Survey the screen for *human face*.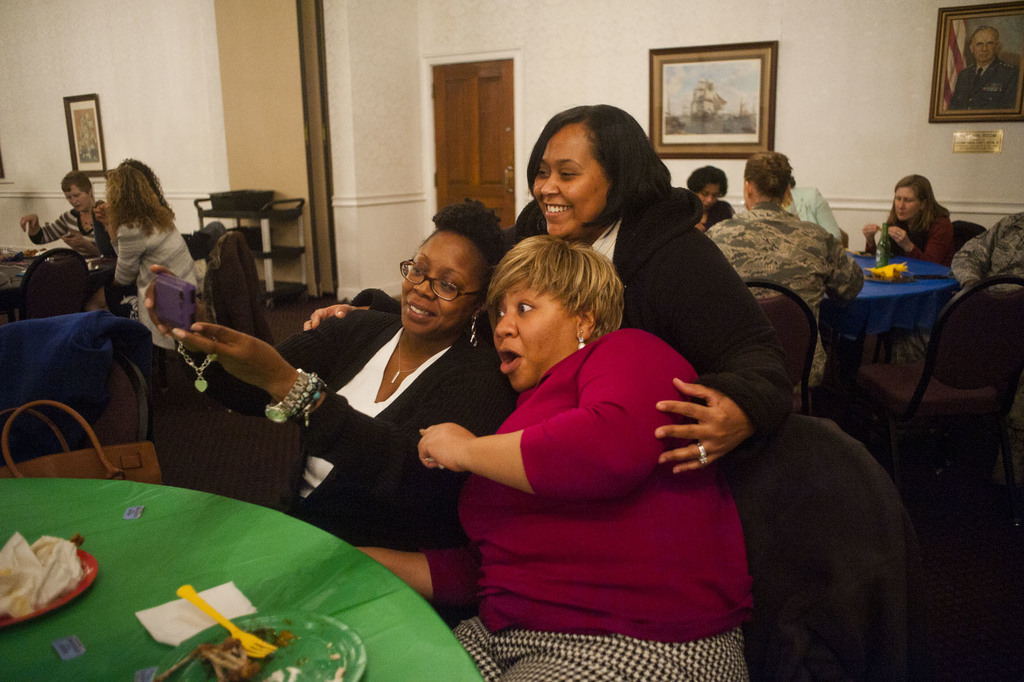
Survey found: (left=61, top=179, right=89, bottom=210).
